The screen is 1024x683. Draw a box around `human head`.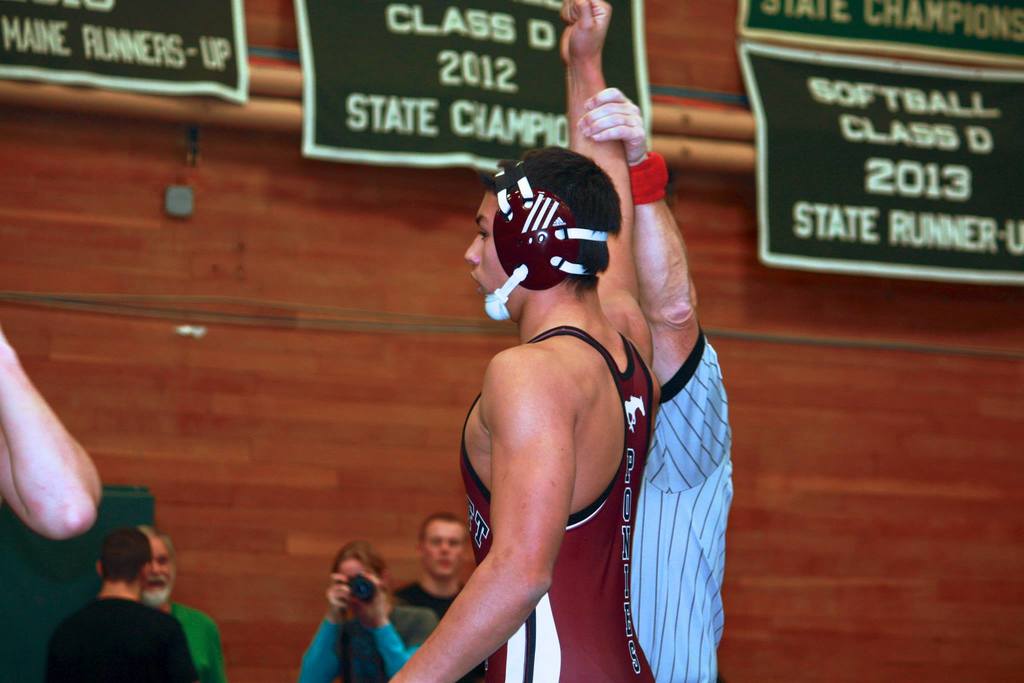
328, 541, 390, 617.
